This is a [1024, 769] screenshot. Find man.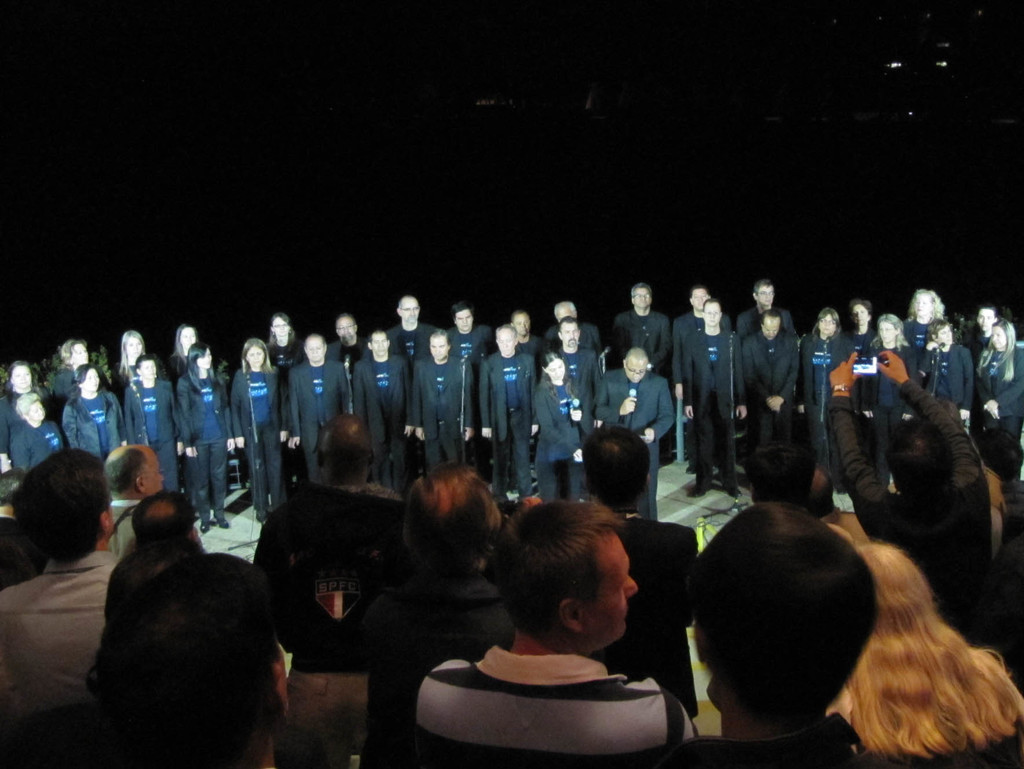
Bounding box: [x1=388, y1=500, x2=732, y2=766].
